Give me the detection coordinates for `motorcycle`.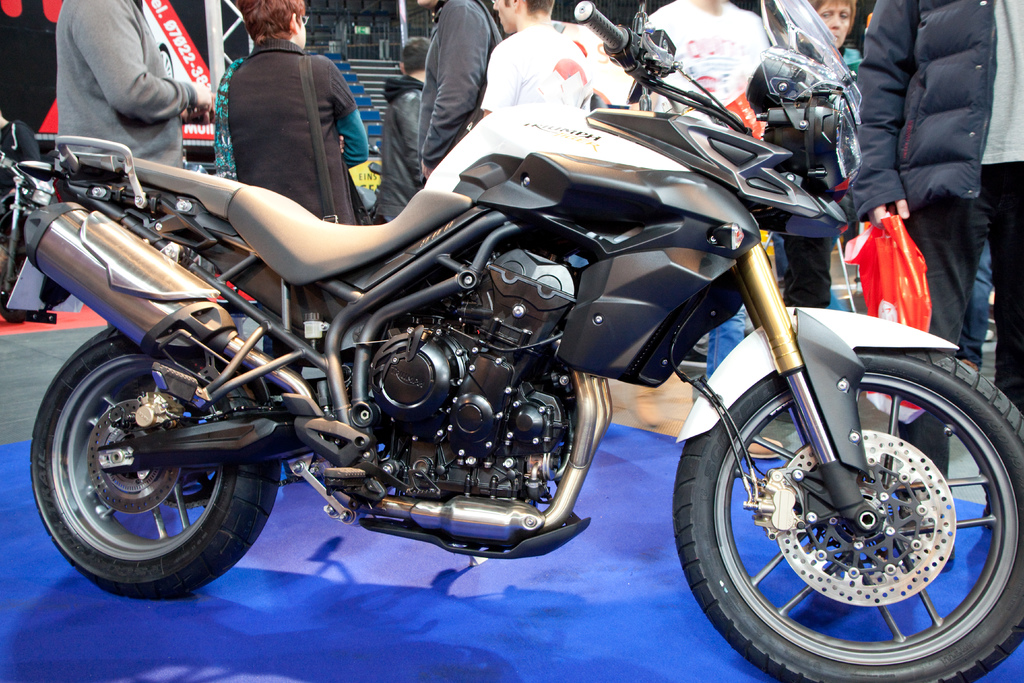
0:151:56:326.
